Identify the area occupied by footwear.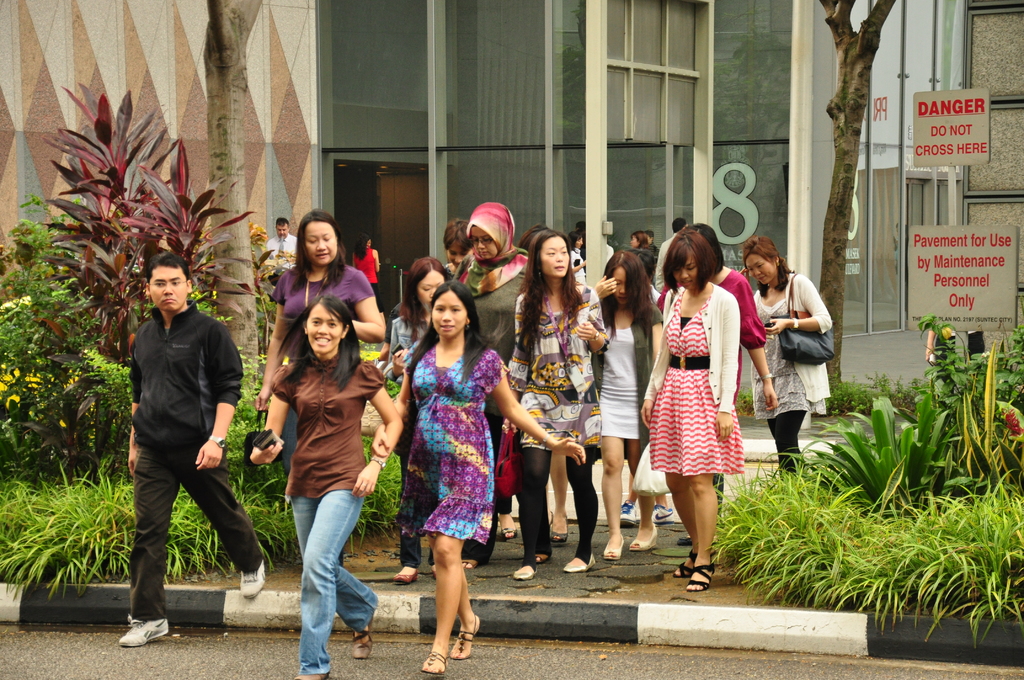
Area: region(605, 533, 627, 560).
